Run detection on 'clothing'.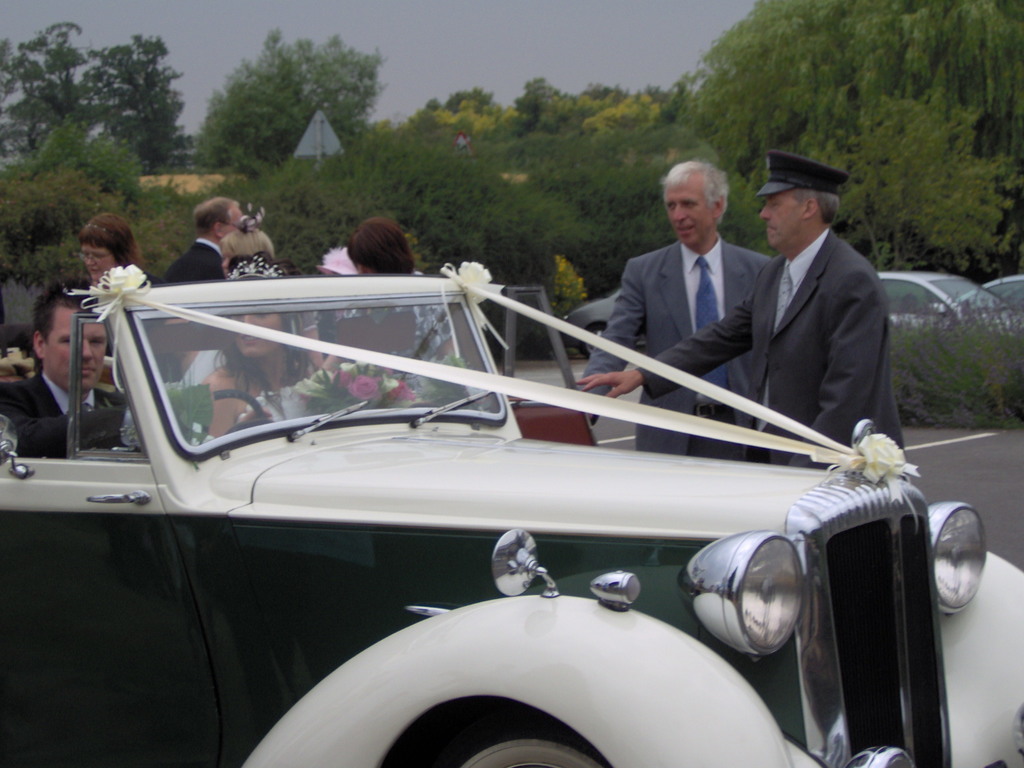
Result: 637 224 906 471.
